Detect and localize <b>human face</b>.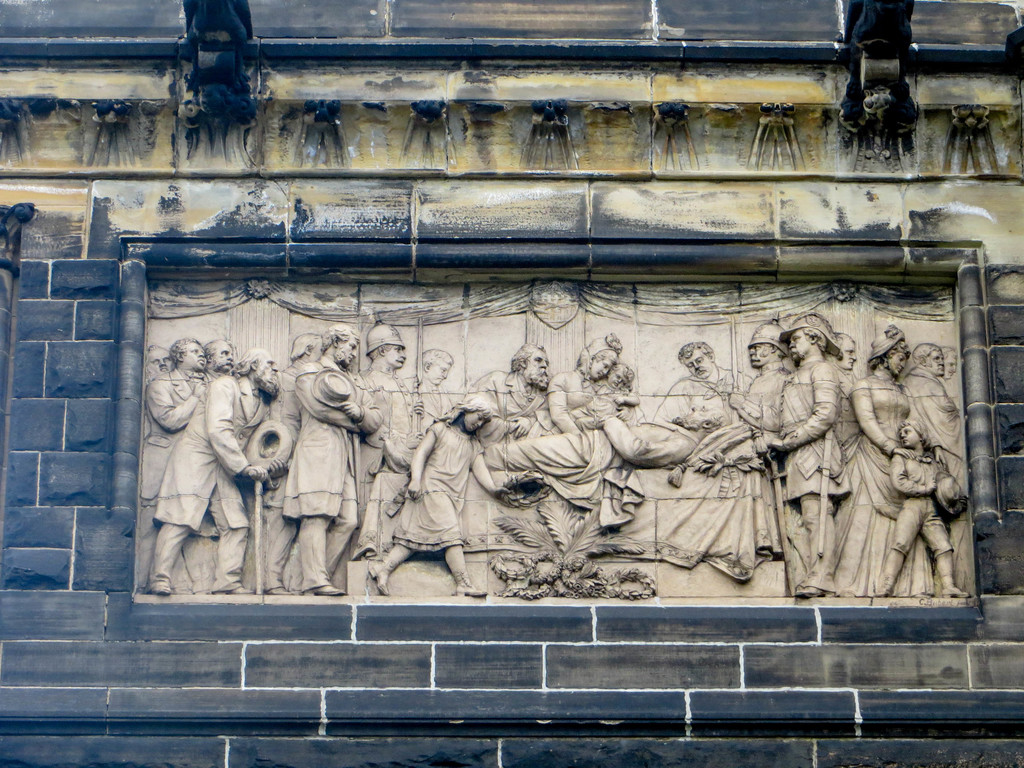
Localized at [x1=751, y1=344, x2=768, y2=365].
